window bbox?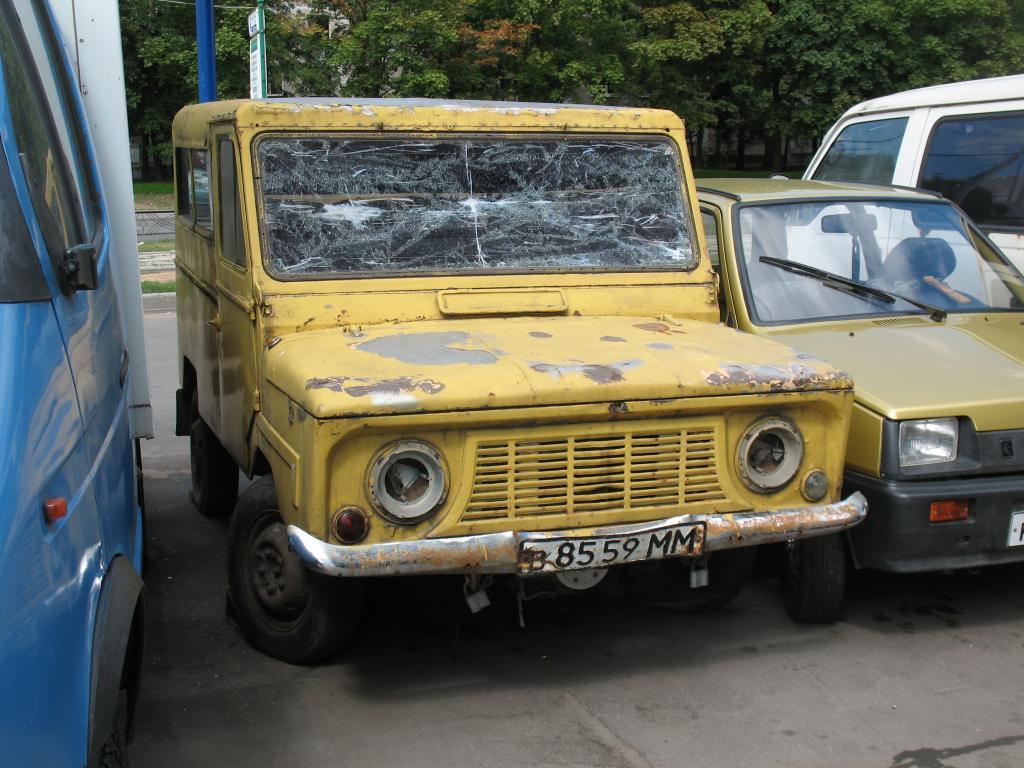
(215, 138, 245, 266)
